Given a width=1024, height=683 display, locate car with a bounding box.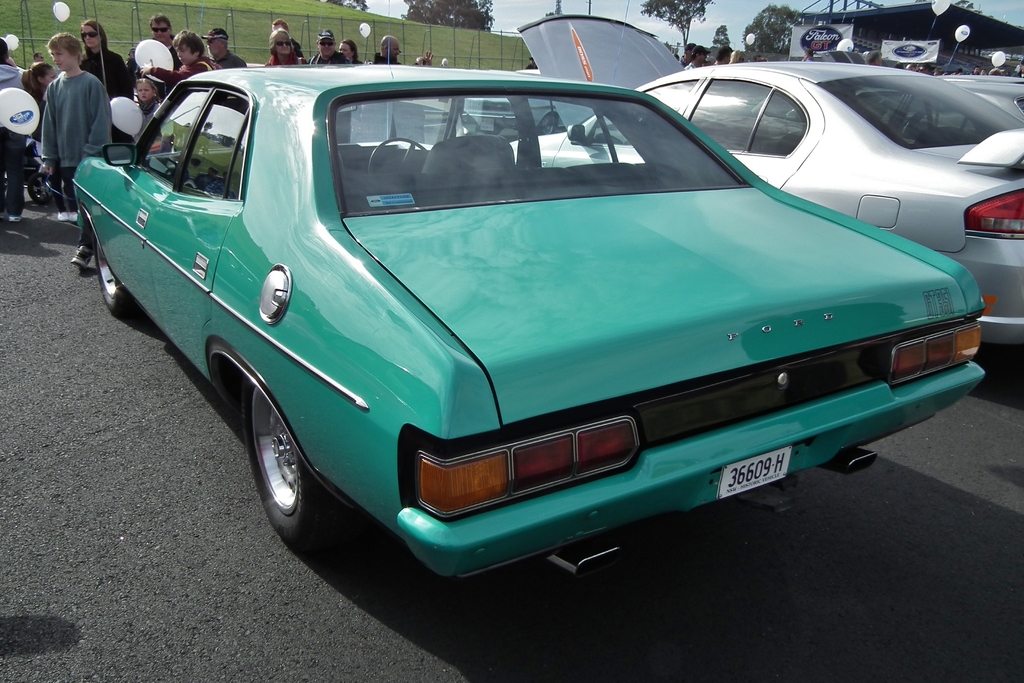
Located: BBox(459, 61, 559, 138).
